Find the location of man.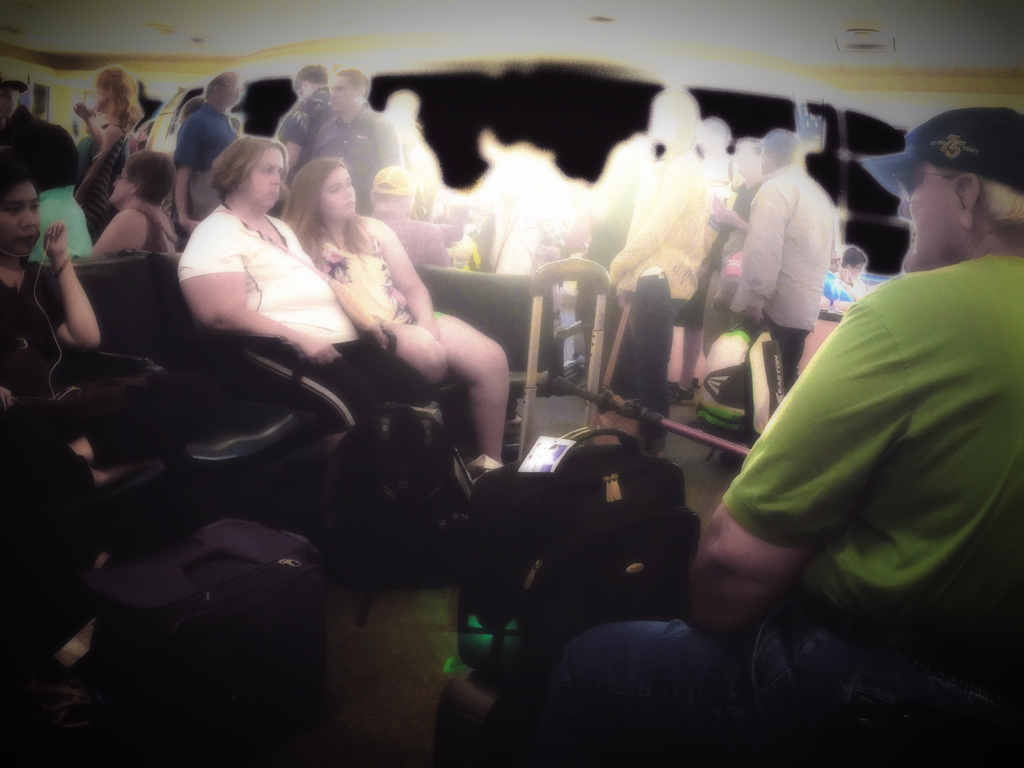
Location: bbox=(278, 63, 330, 193).
